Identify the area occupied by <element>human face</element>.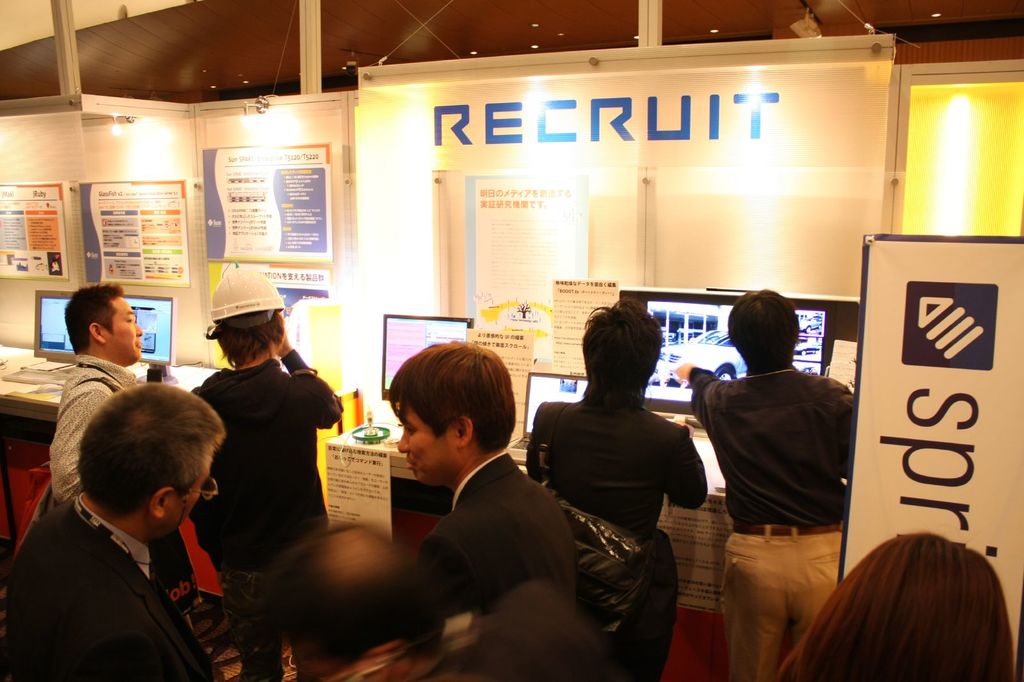
Area: region(105, 292, 145, 369).
